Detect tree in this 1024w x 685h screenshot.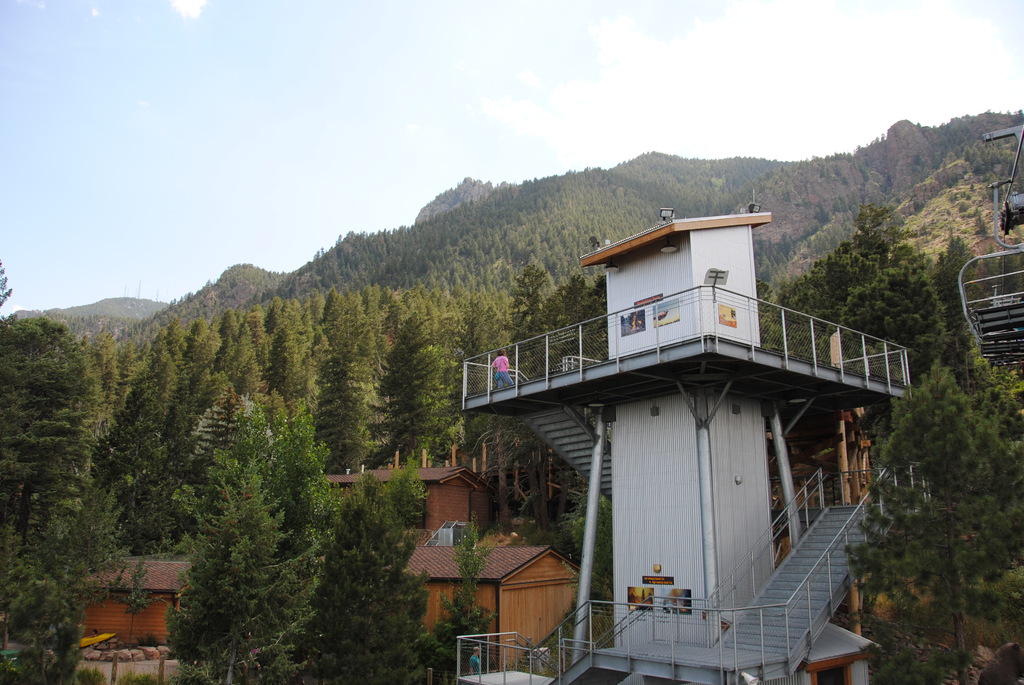
Detection: Rect(867, 316, 1020, 627).
